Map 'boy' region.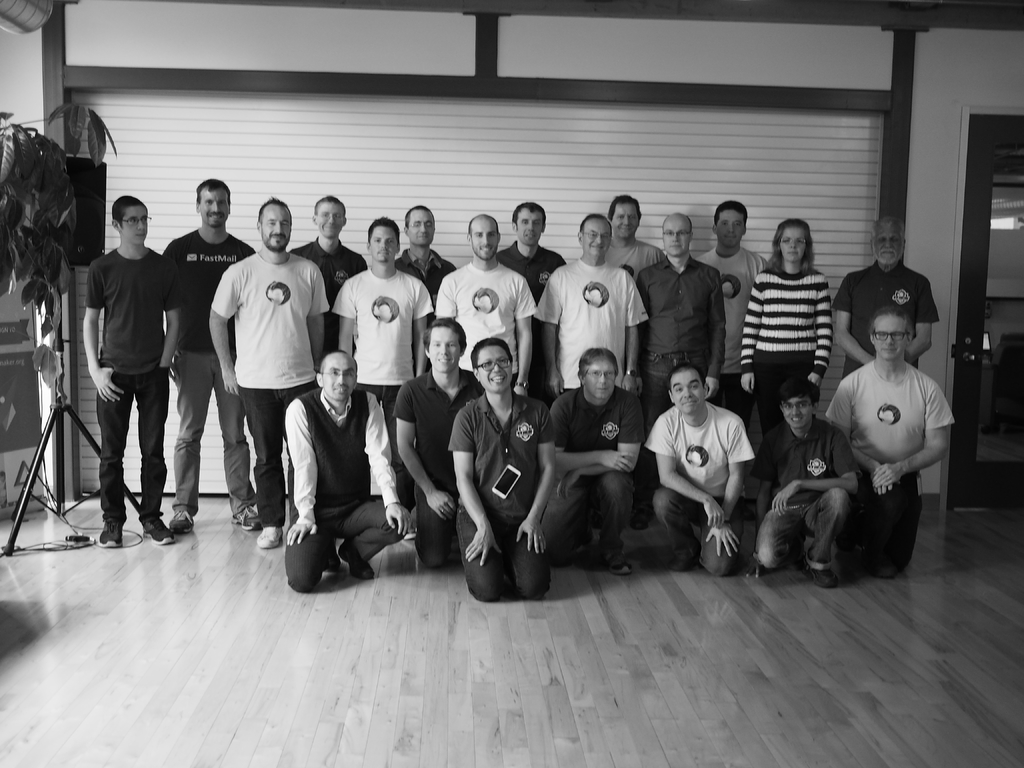
Mapped to left=79, top=192, right=184, bottom=545.
